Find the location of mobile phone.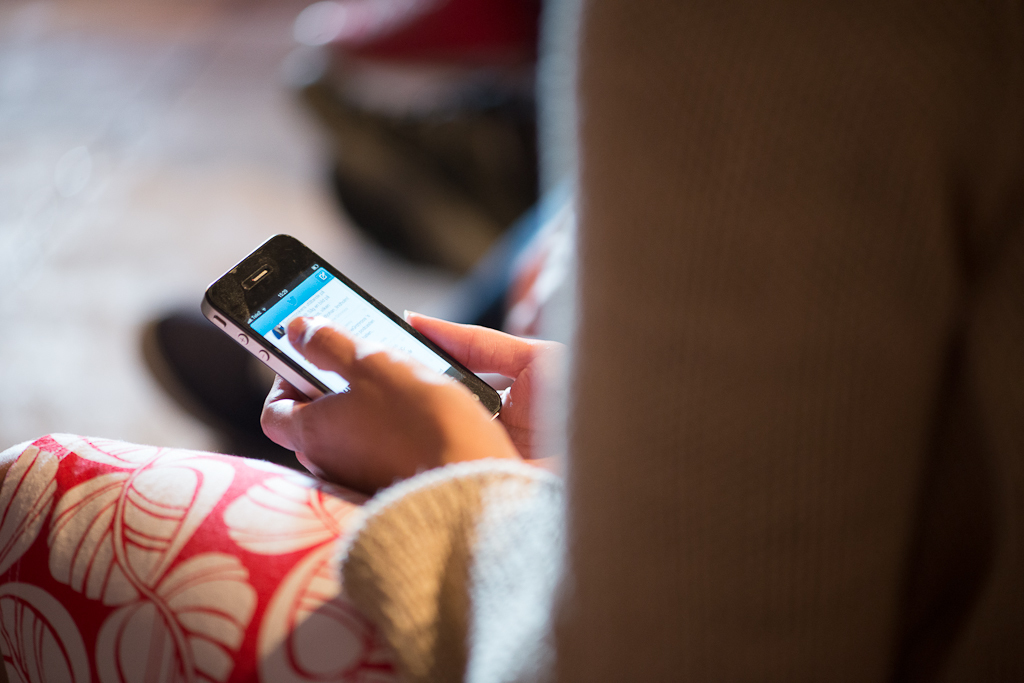
Location: BBox(197, 228, 540, 440).
